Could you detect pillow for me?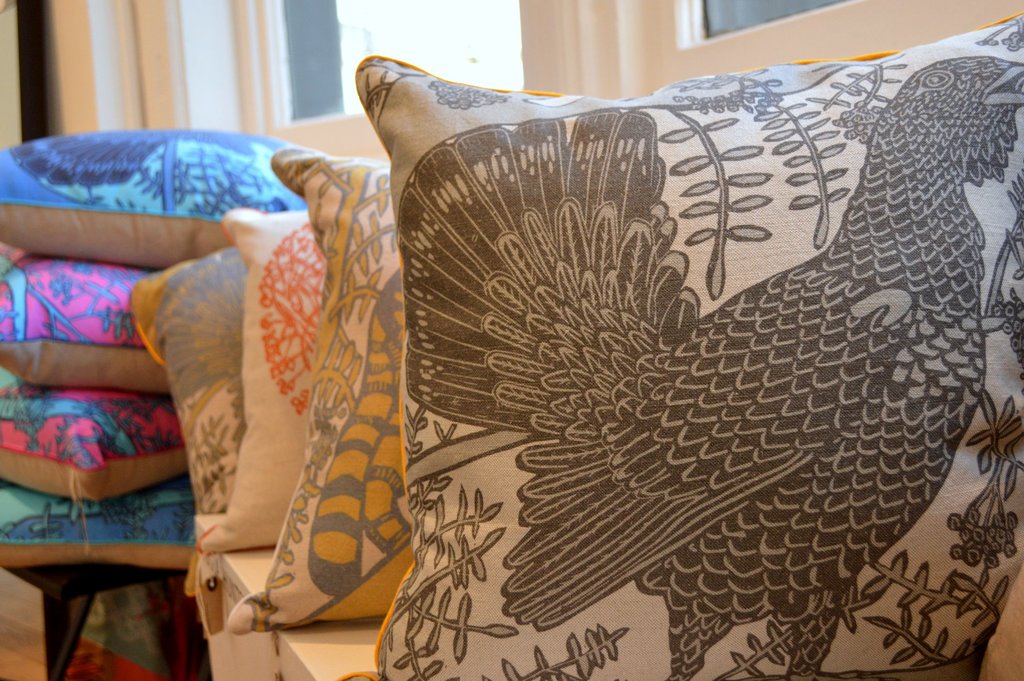
Detection result: detection(224, 147, 420, 638).
